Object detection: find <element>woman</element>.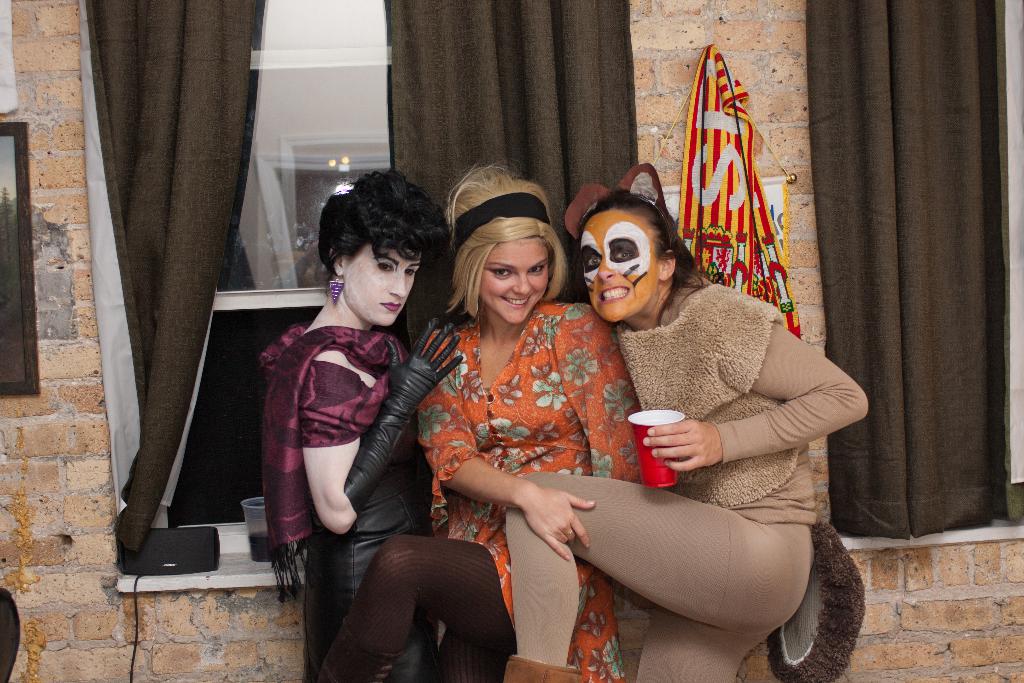
(left=259, top=167, right=465, bottom=682).
